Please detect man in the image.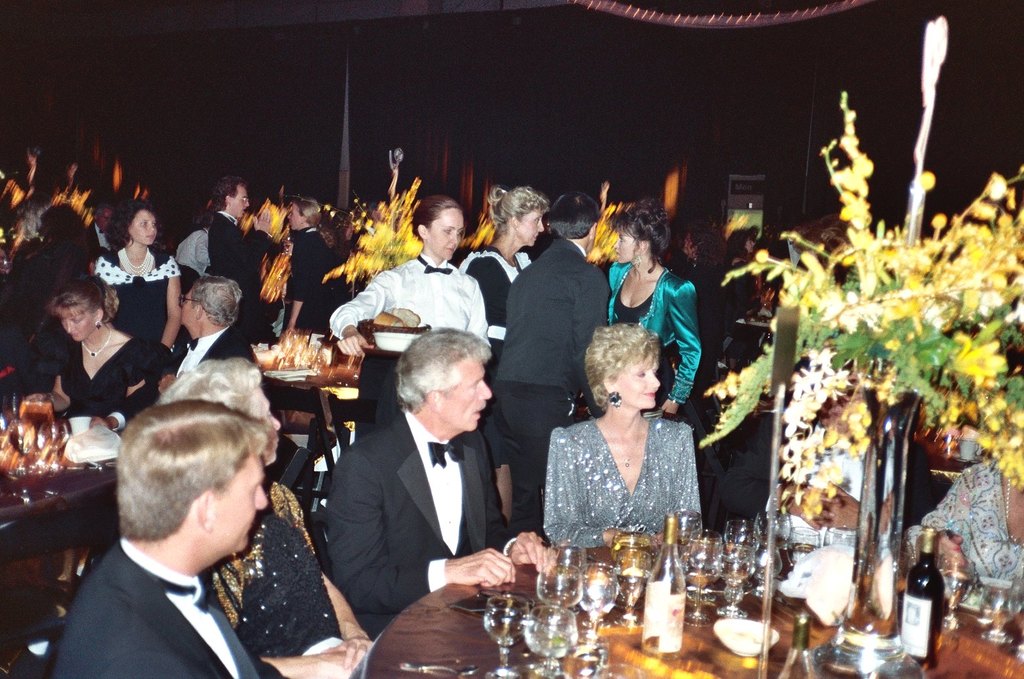
bbox(328, 326, 550, 642).
